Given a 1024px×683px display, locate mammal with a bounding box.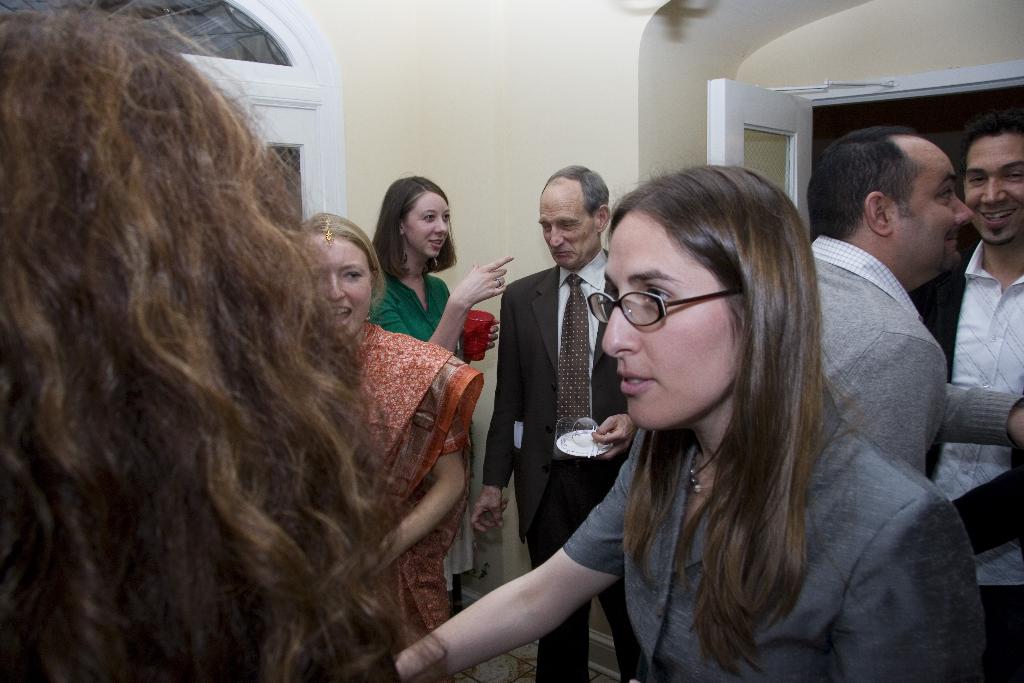
Located: [0, 0, 462, 682].
